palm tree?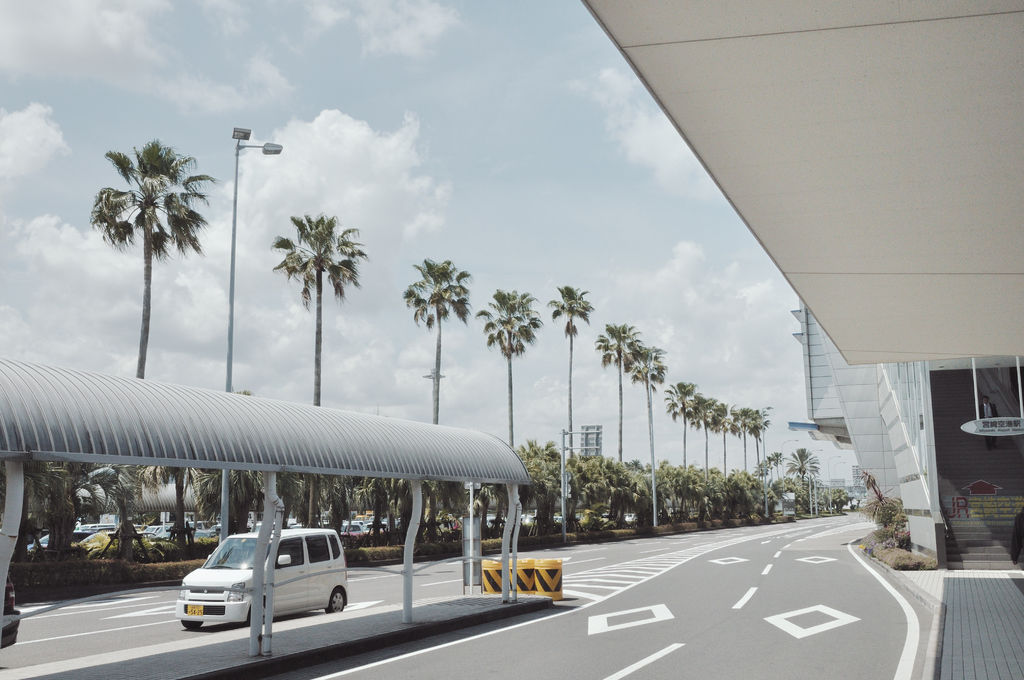
bbox(600, 323, 632, 451)
